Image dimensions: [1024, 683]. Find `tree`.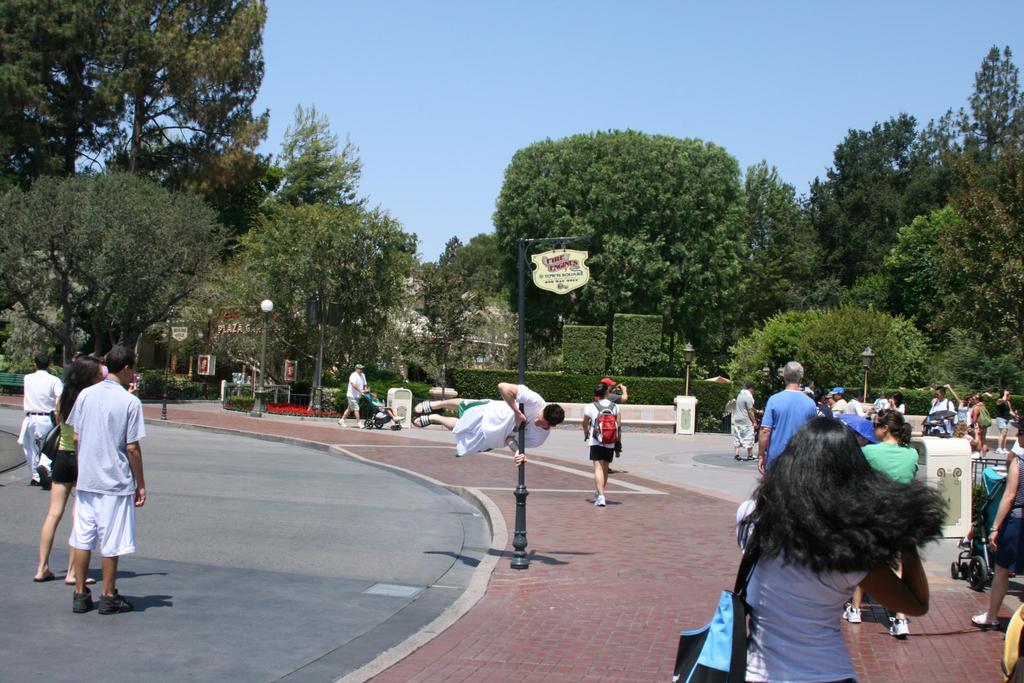
rect(748, 155, 817, 318).
